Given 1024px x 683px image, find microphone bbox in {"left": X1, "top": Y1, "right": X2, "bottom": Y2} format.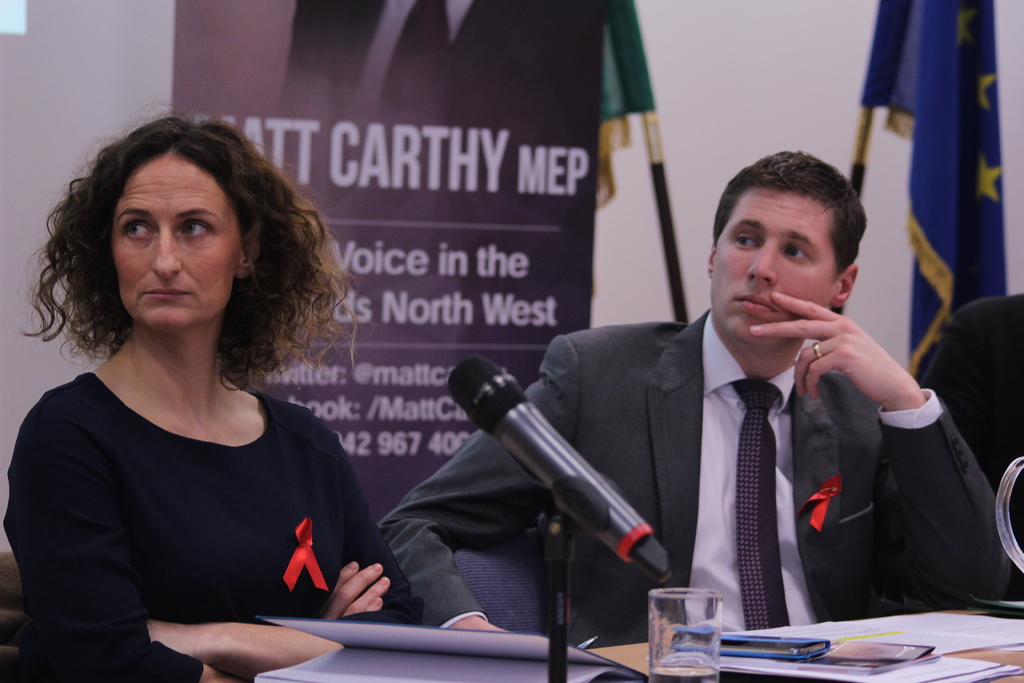
{"left": 420, "top": 367, "right": 641, "bottom": 543}.
